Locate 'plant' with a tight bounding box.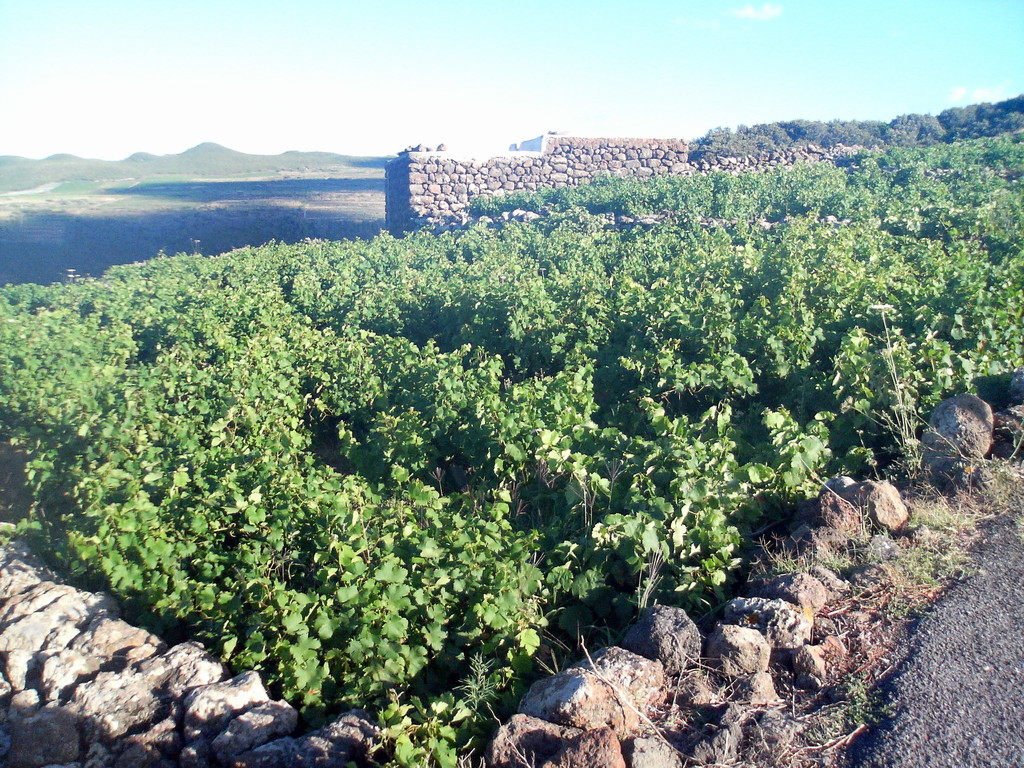
{"left": 381, "top": 698, "right": 455, "bottom": 767}.
